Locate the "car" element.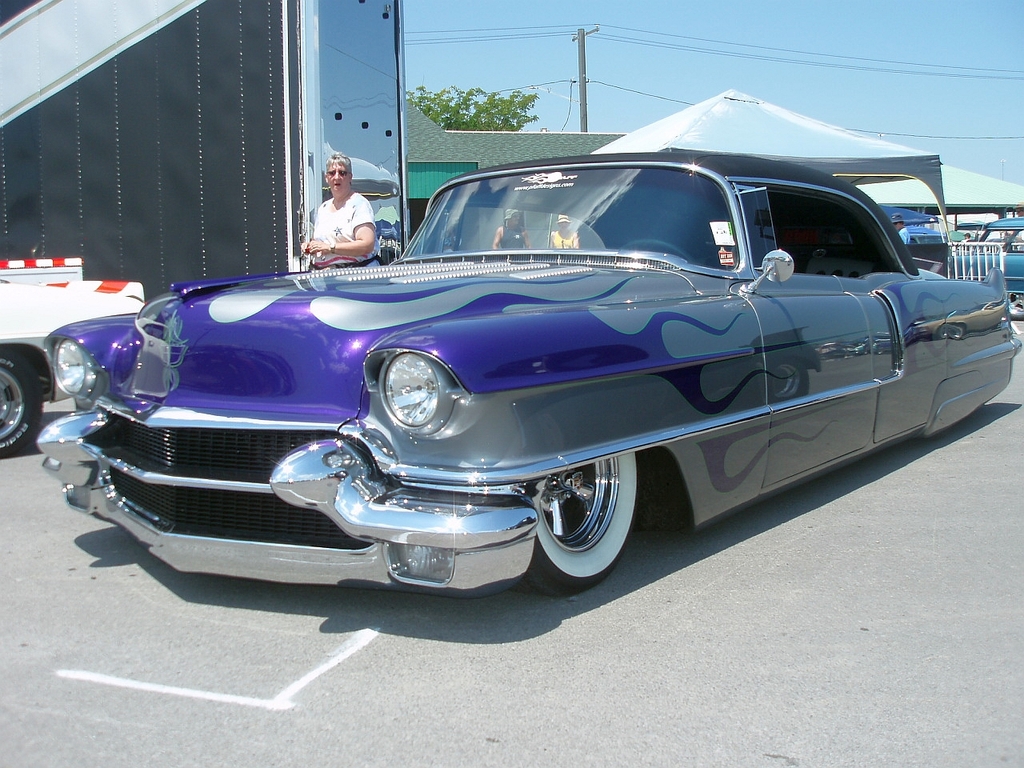
Element bbox: <region>34, 154, 1023, 592</region>.
